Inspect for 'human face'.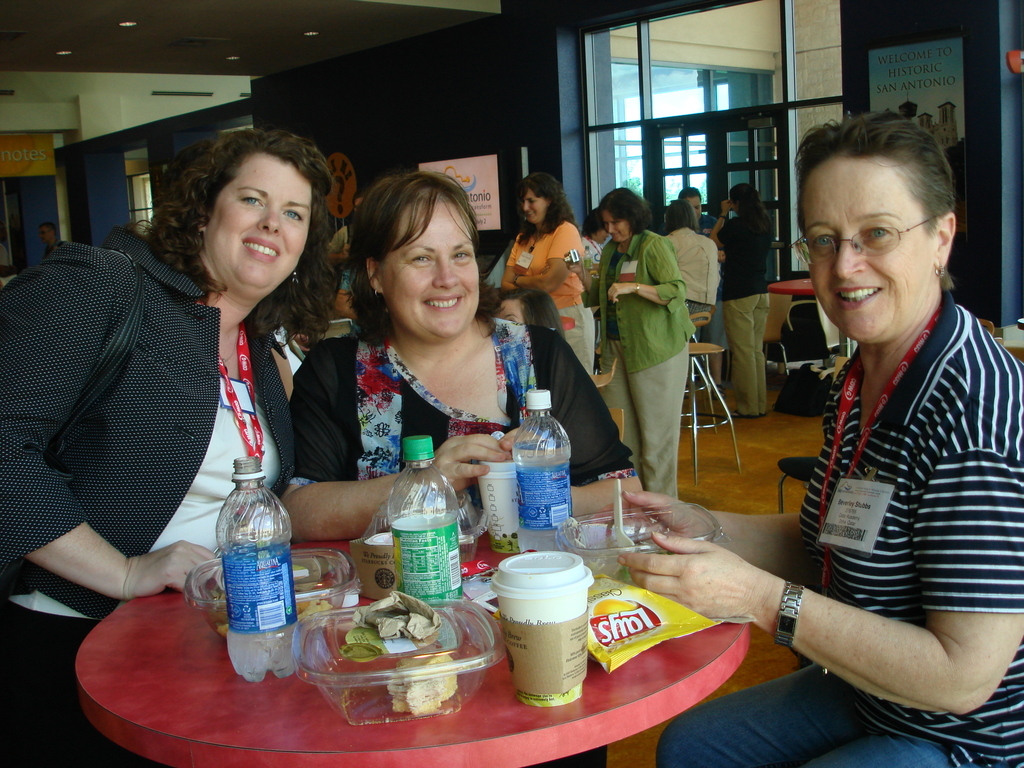
Inspection: [520, 188, 549, 228].
